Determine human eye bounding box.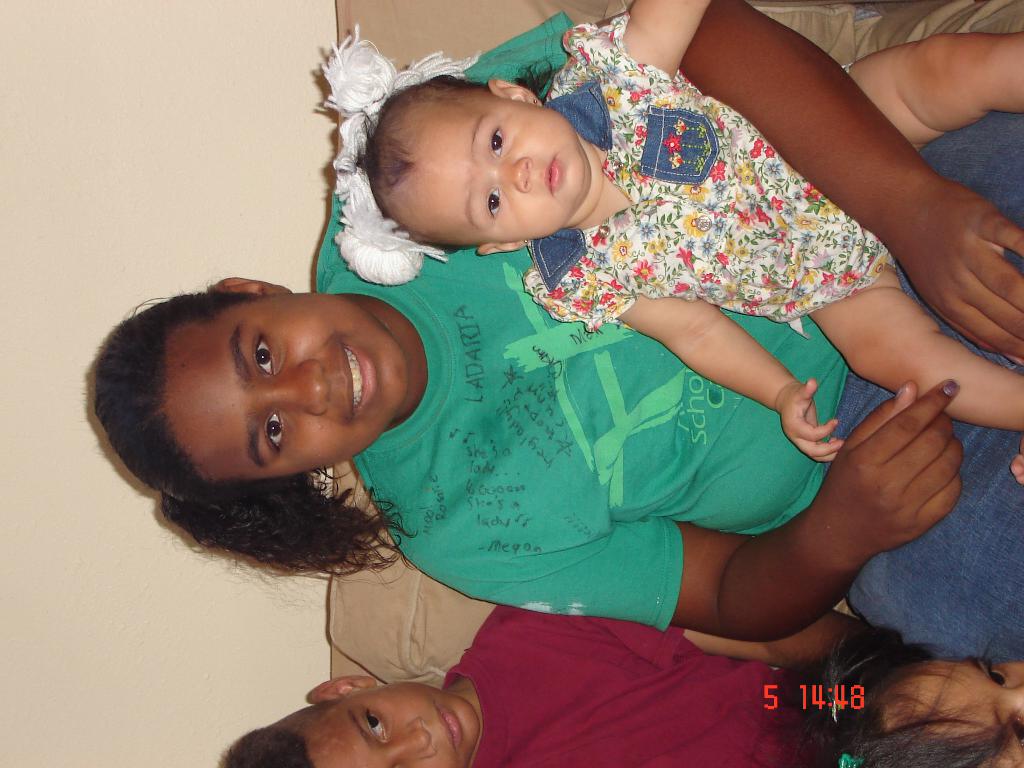
Determined: (364, 709, 387, 744).
